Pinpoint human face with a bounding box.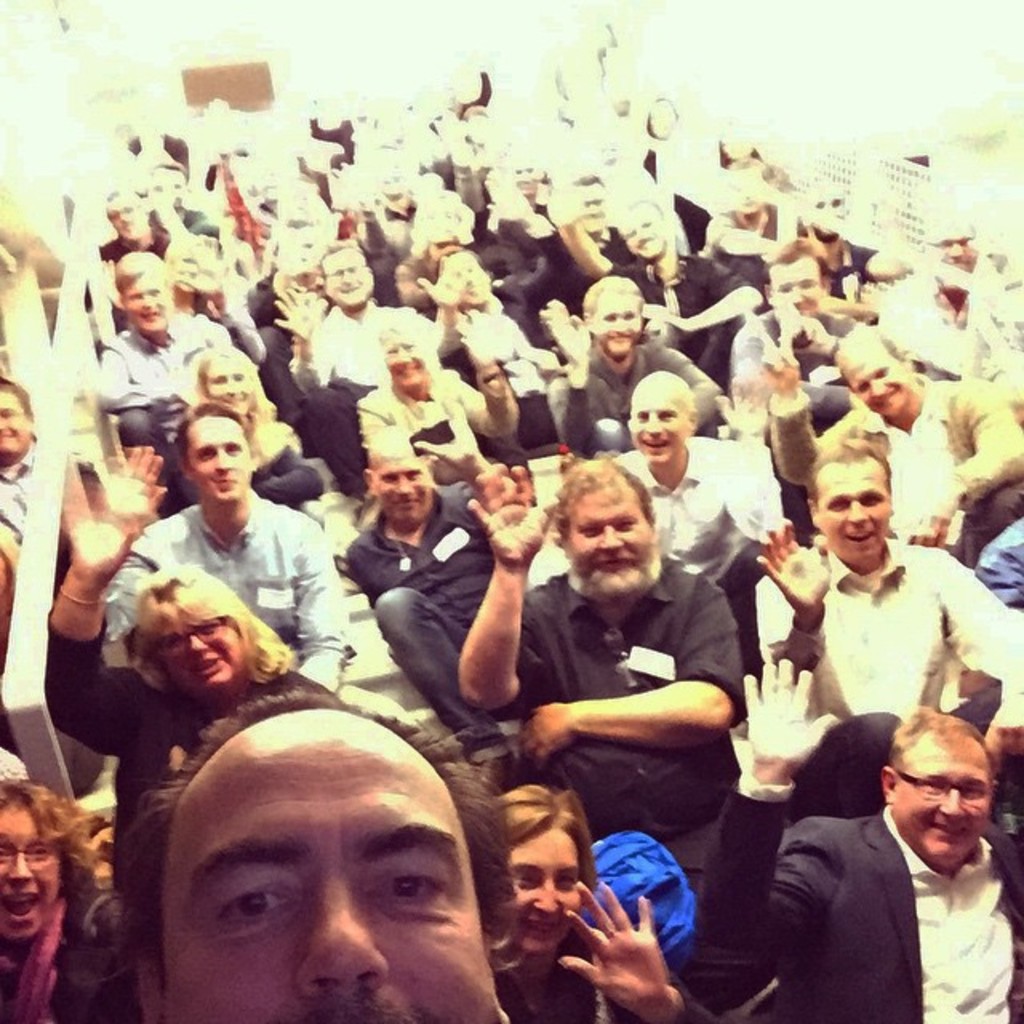
rect(184, 421, 248, 501).
